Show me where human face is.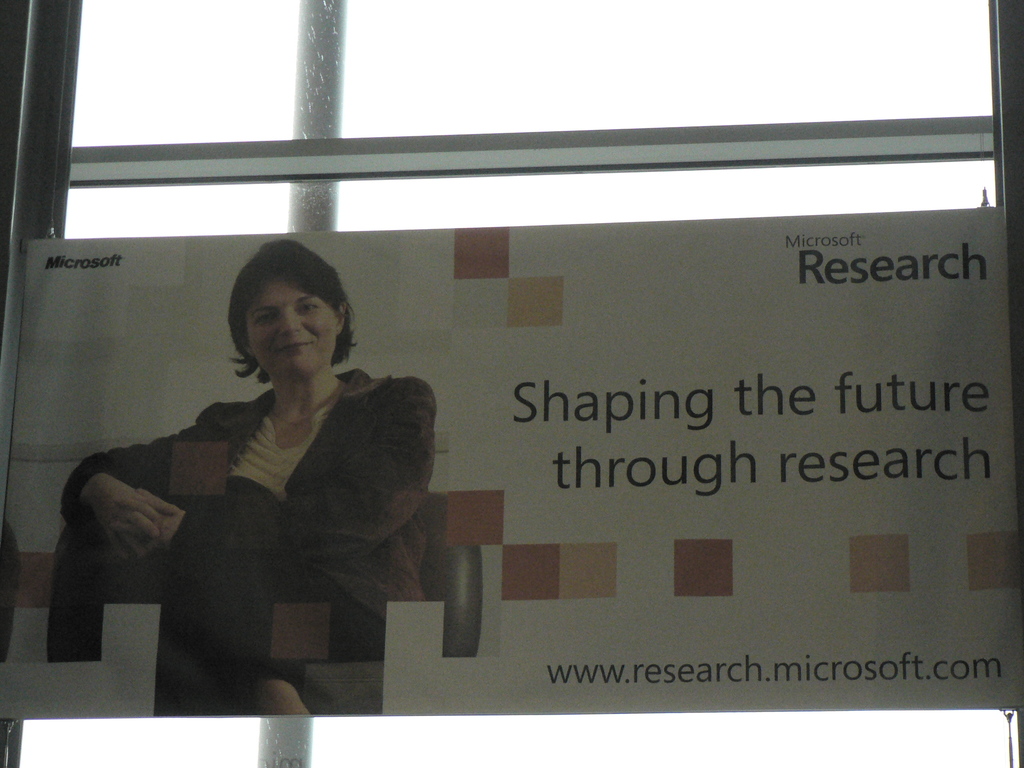
human face is at box(248, 284, 339, 376).
